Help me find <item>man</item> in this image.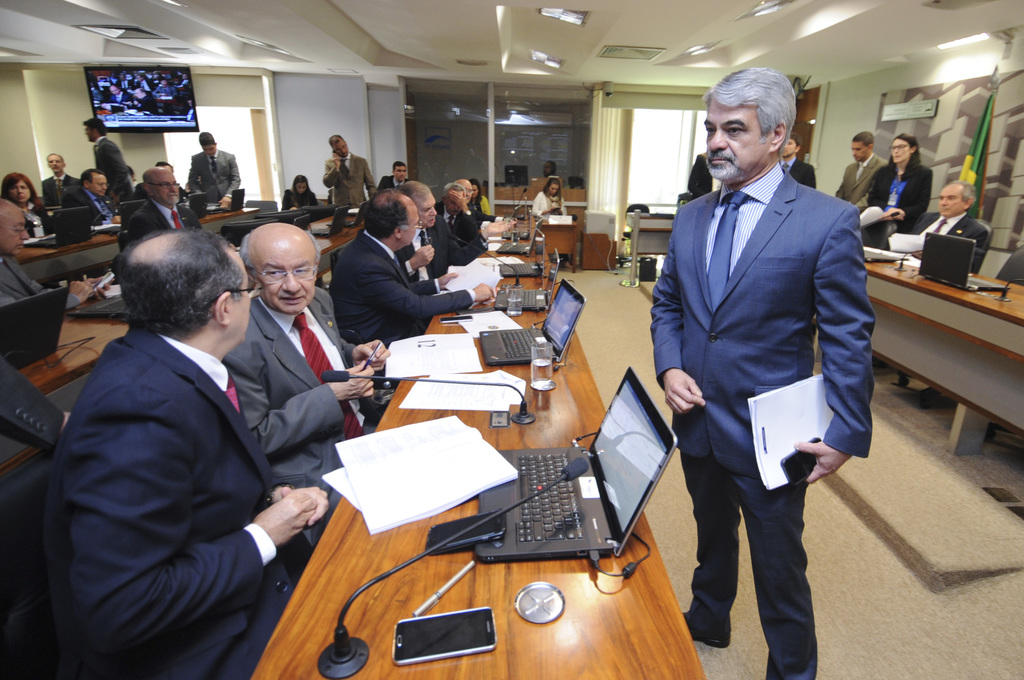
Found it: bbox=[905, 185, 986, 265].
